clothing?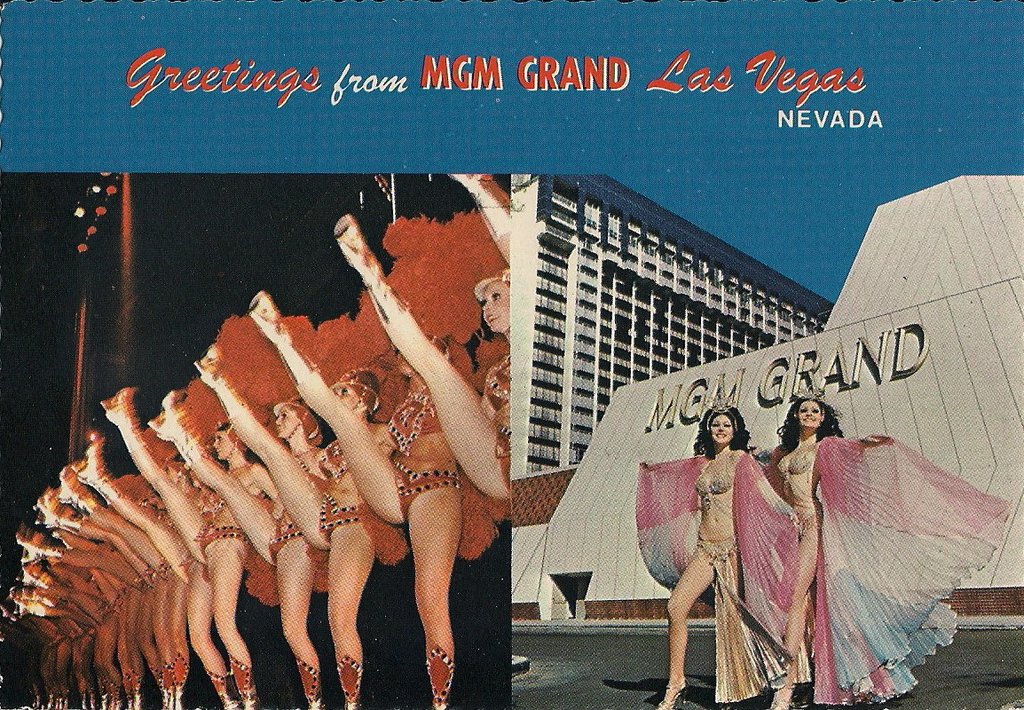
left=753, top=428, right=1012, bottom=709
